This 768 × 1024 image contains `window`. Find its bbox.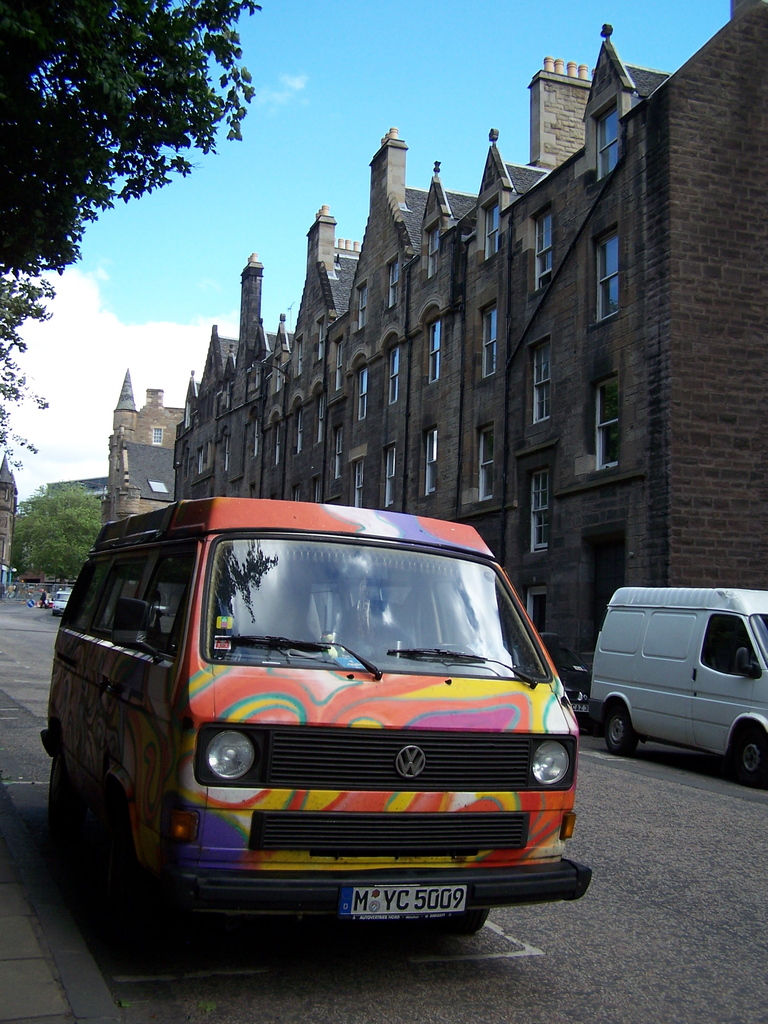
(527, 330, 554, 423).
